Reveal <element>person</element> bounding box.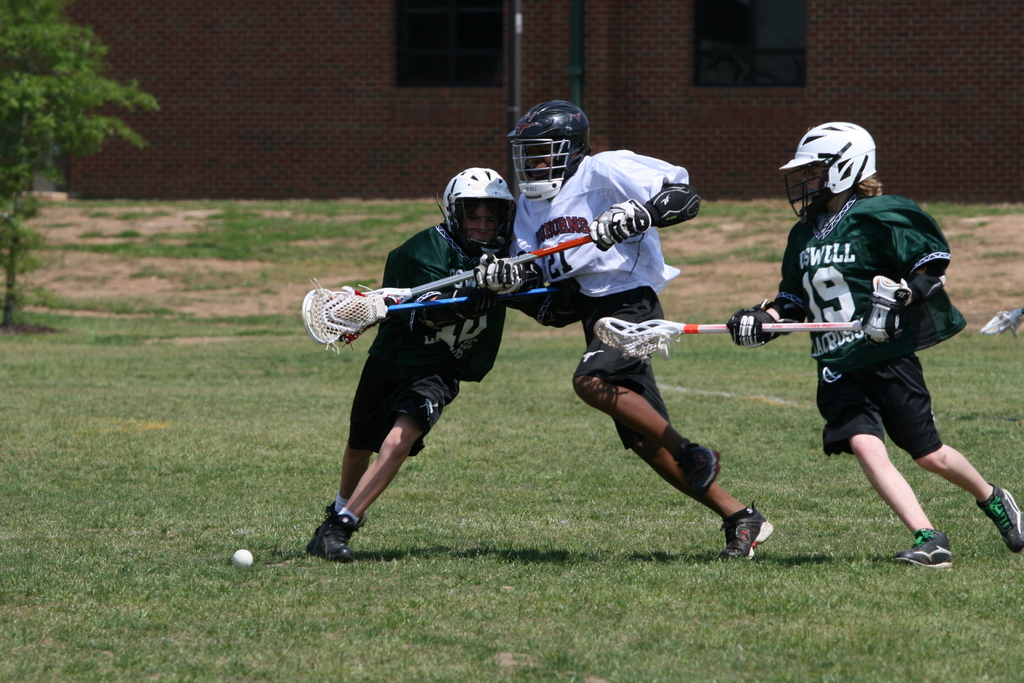
Revealed: {"left": 719, "top": 117, "right": 1023, "bottom": 567}.
